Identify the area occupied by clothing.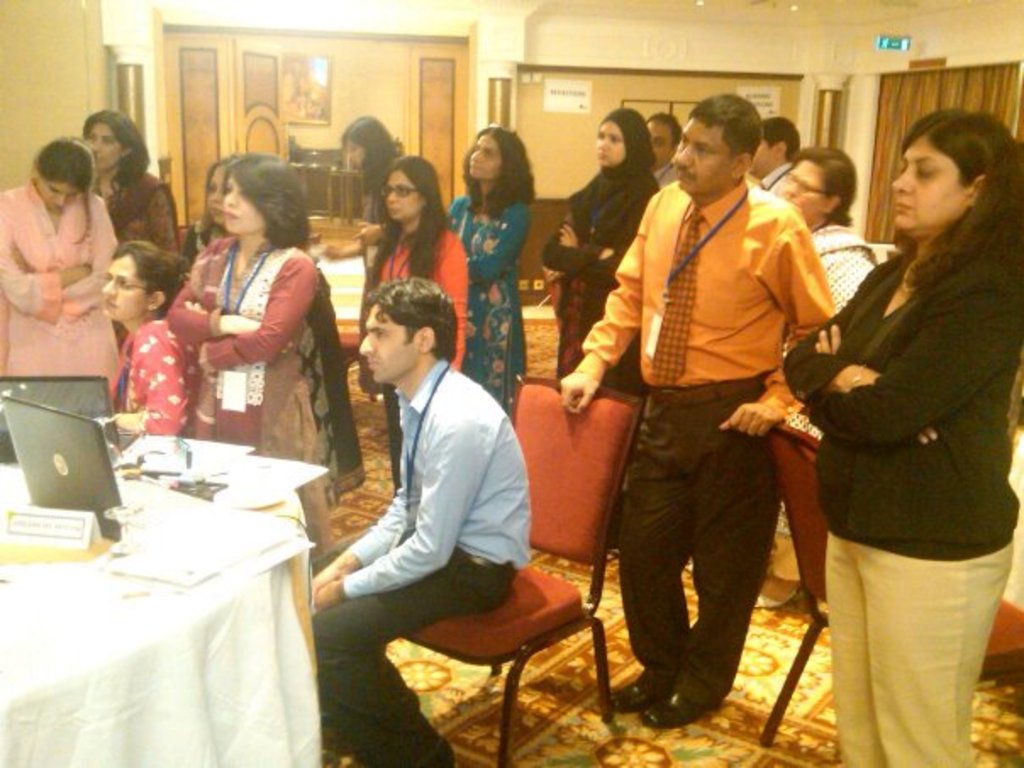
Area: l=771, t=214, r=1022, b=766.
